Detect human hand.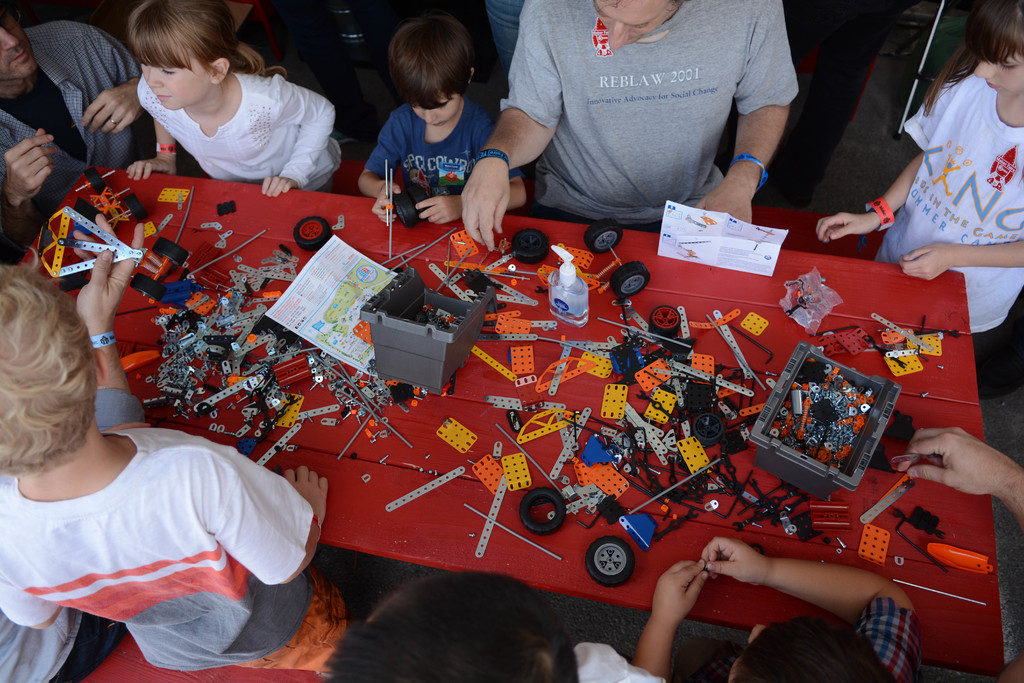
Detected at [653,558,710,625].
